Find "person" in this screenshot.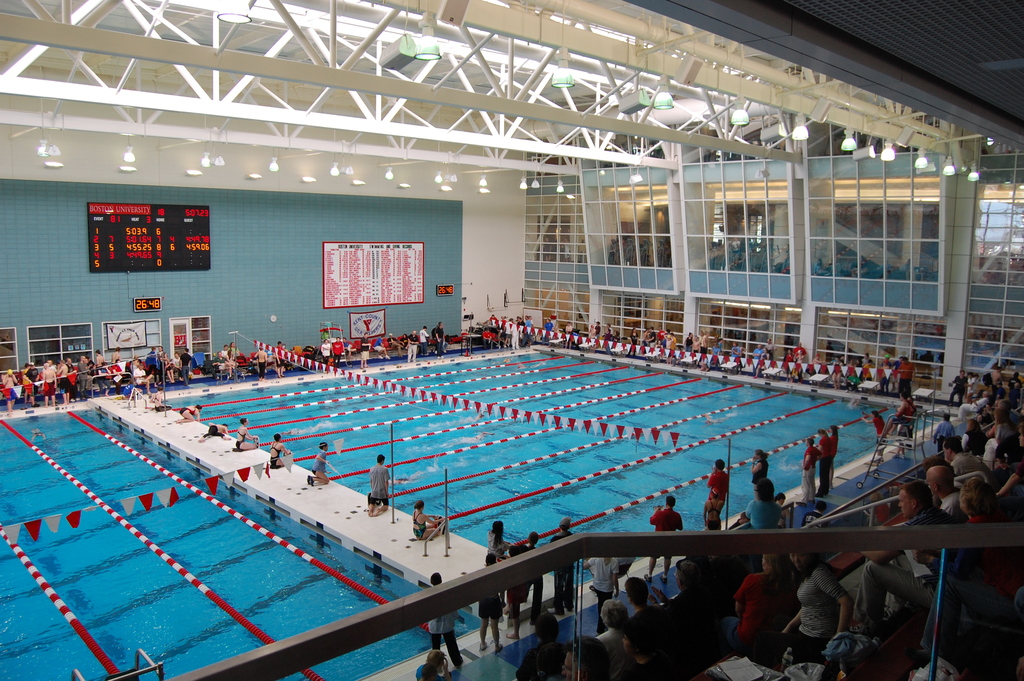
The bounding box for "person" is bbox(176, 402, 205, 424).
